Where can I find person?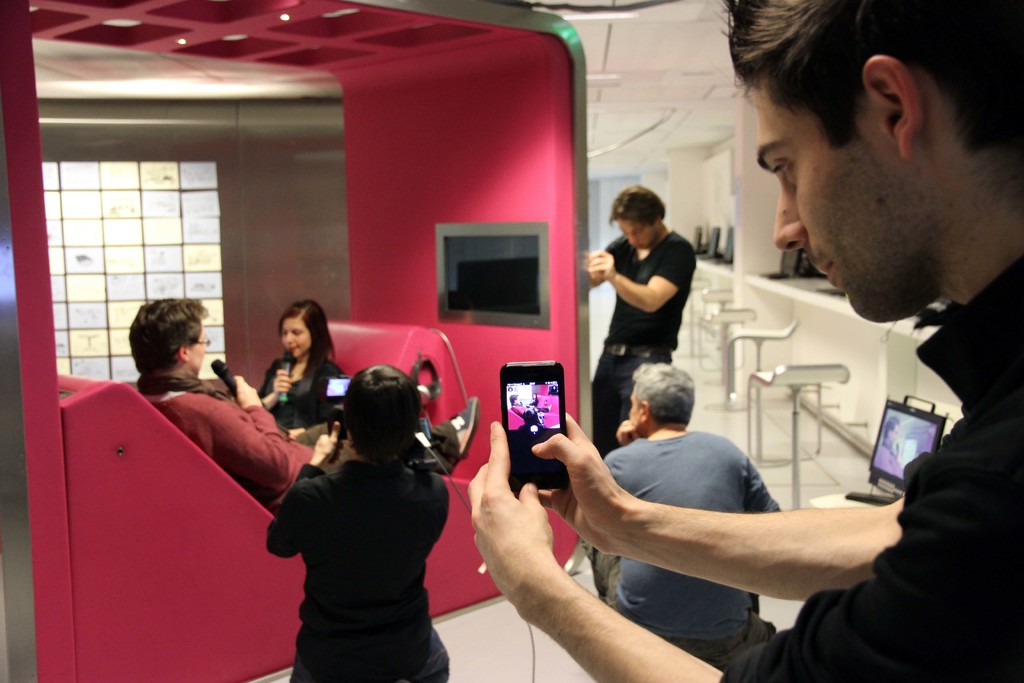
You can find it at pyautogui.locateOnScreen(467, 0, 1023, 682).
